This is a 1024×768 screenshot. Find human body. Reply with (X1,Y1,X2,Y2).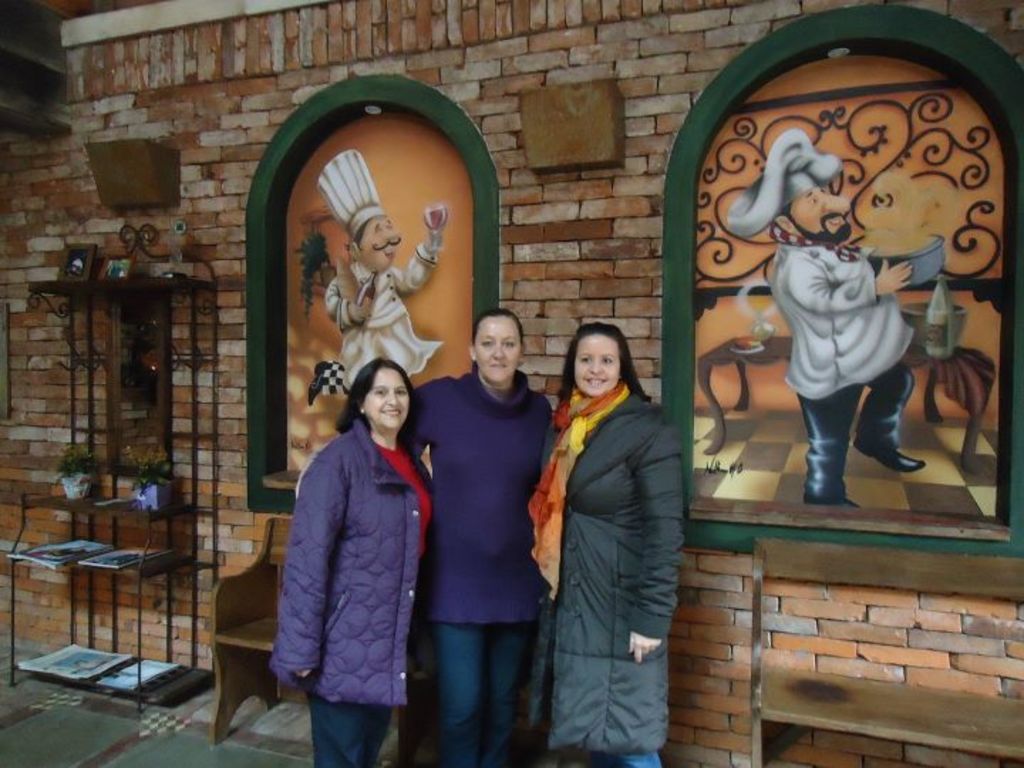
(525,394,691,767).
